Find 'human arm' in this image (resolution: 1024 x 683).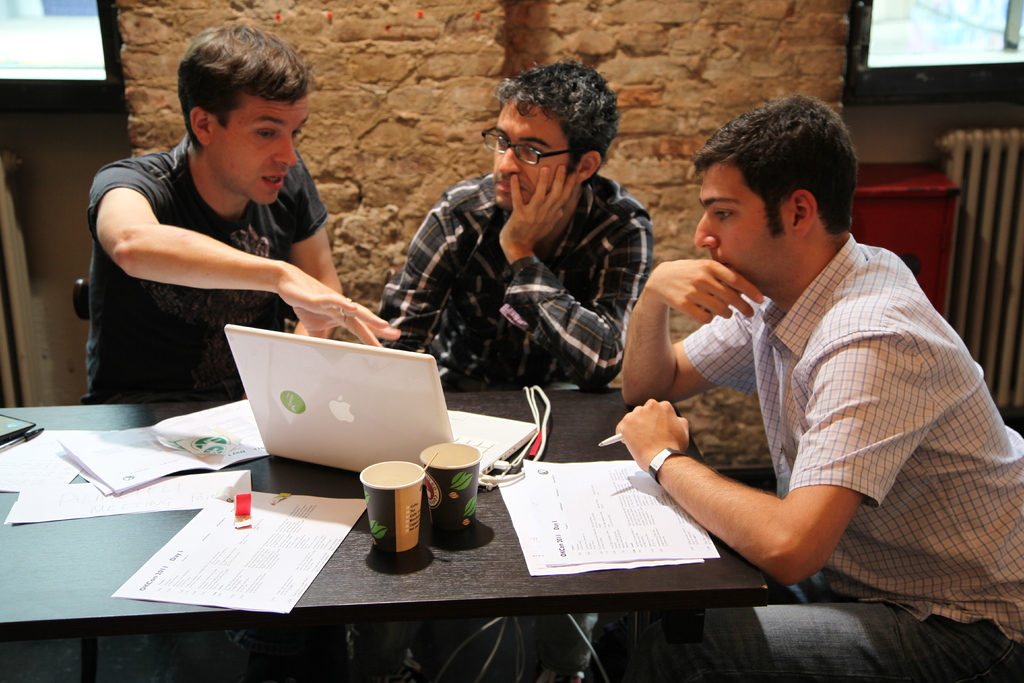
290, 153, 349, 336.
